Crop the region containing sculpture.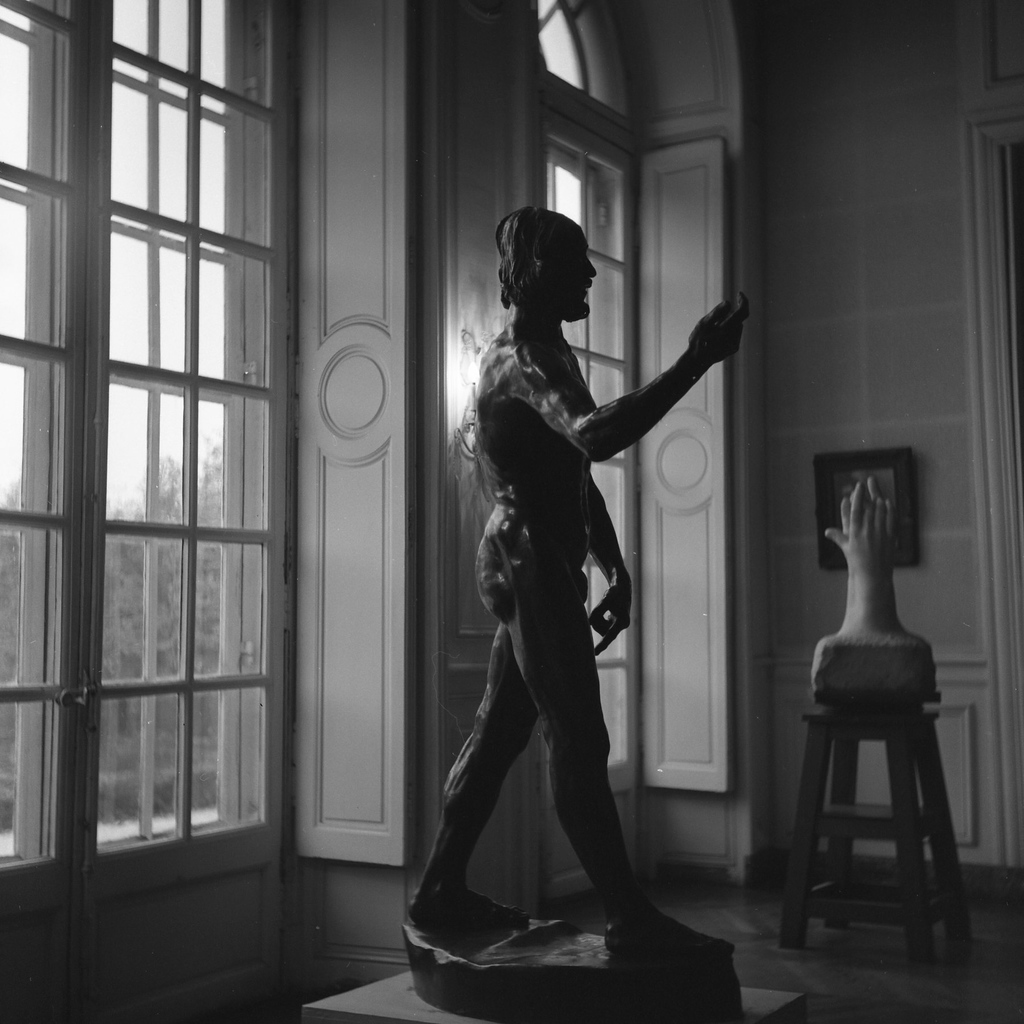
Crop region: region(415, 204, 747, 972).
